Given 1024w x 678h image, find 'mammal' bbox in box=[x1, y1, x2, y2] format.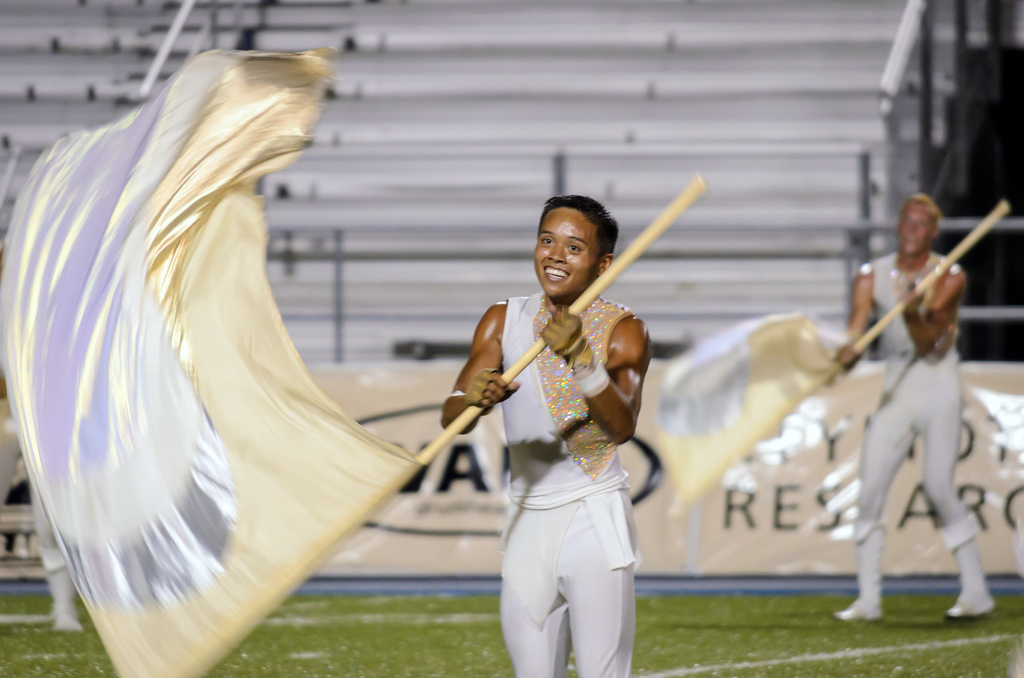
box=[804, 238, 998, 658].
